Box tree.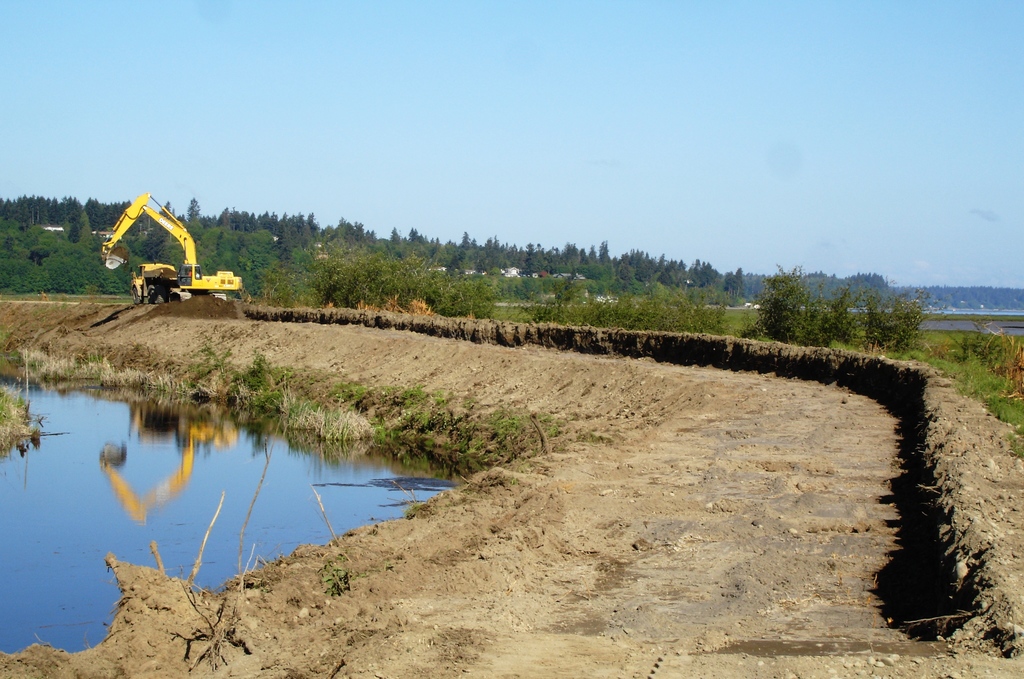
x1=482, y1=228, x2=495, y2=266.
